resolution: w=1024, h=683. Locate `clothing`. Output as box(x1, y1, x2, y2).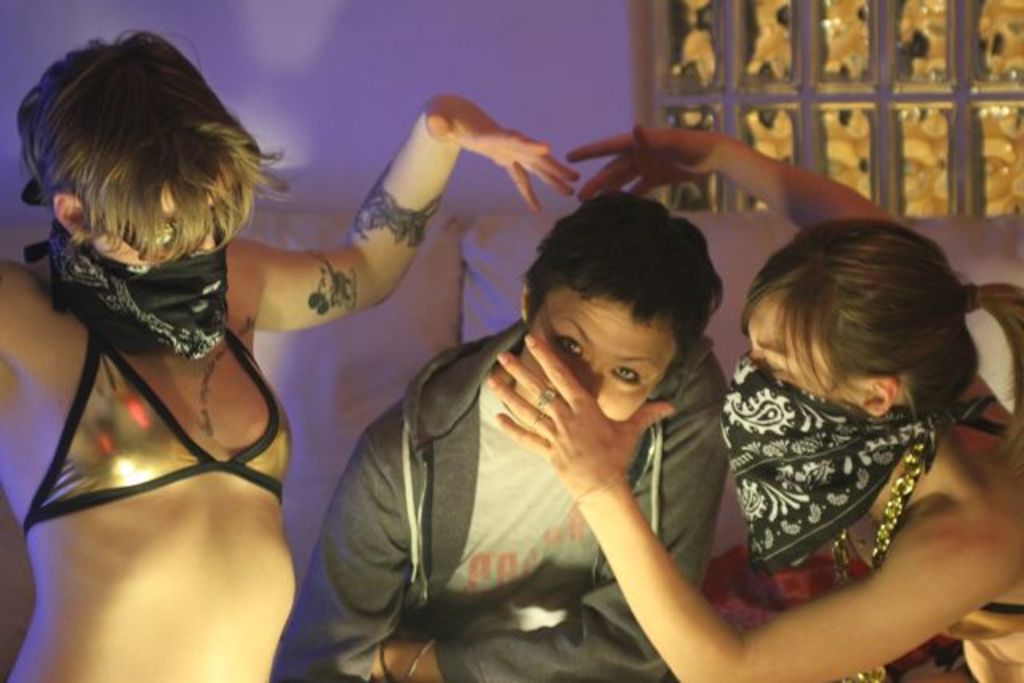
box(288, 320, 730, 681).
